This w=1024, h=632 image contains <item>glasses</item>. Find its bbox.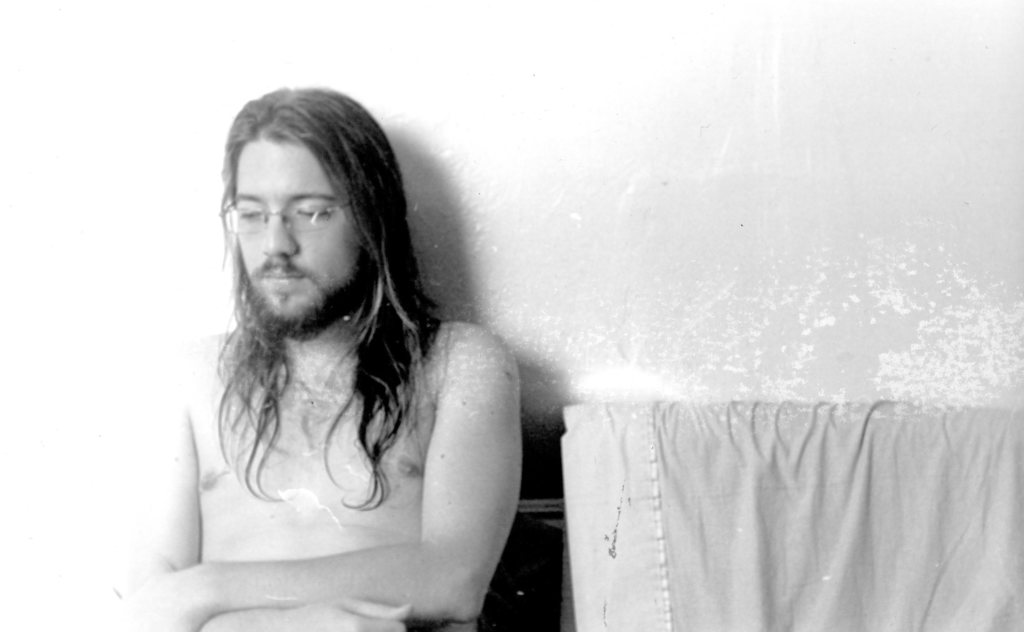
bbox=(218, 193, 349, 241).
